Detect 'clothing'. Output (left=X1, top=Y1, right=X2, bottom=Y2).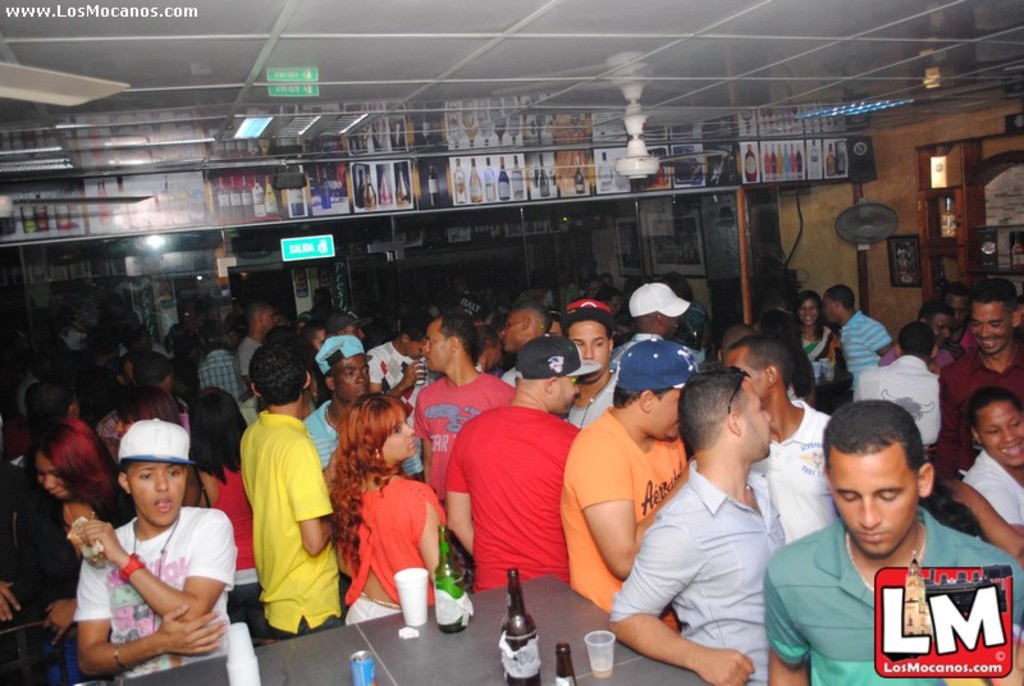
(left=366, top=338, right=419, bottom=394).
